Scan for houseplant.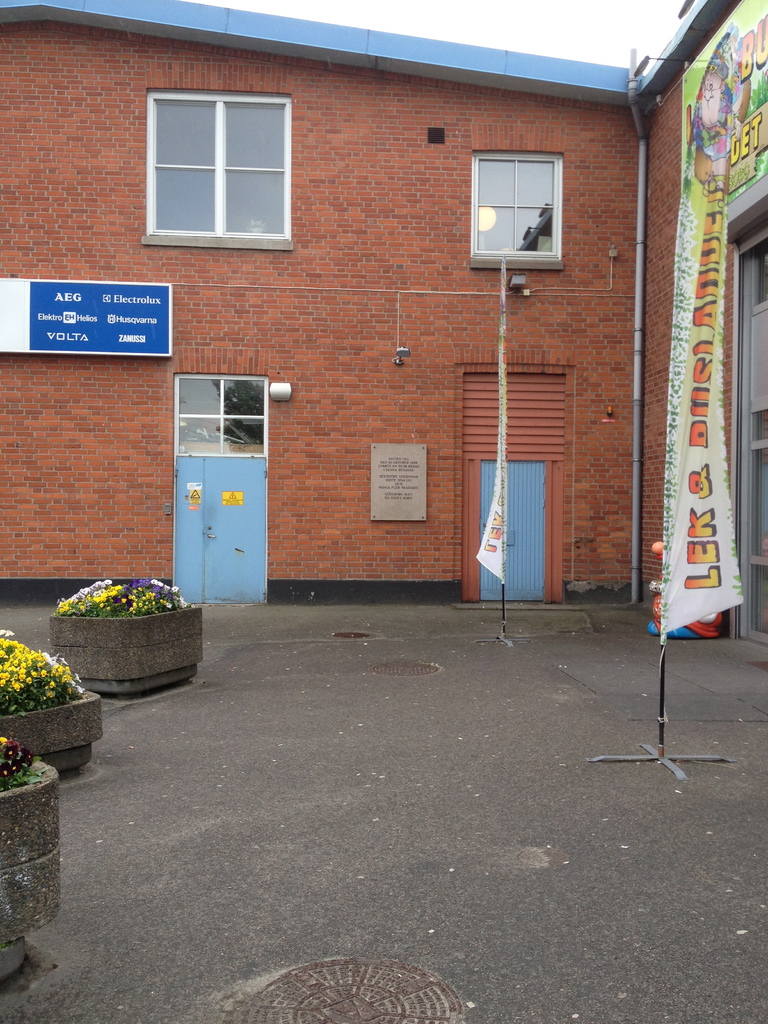
Scan result: Rect(49, 567, 205, 697).
